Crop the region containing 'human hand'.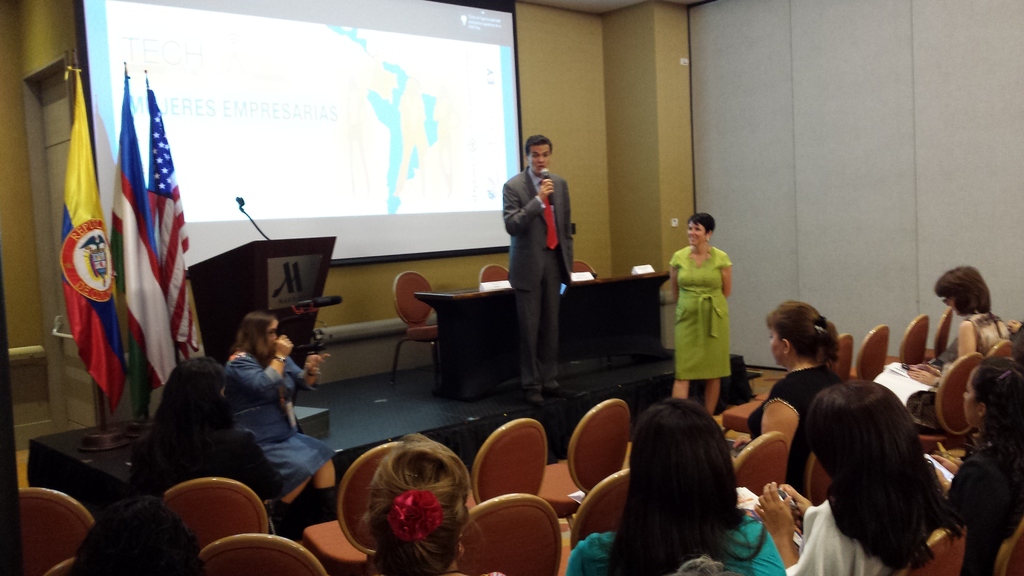
Crop region: crop(931, 452, 962, 474).
